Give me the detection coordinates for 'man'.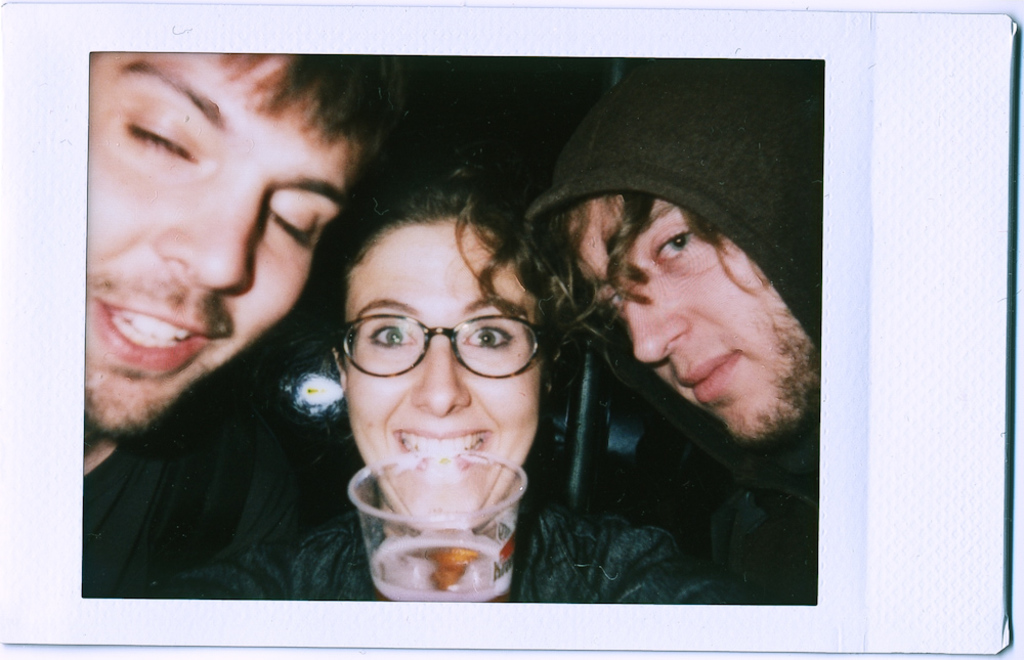
{"left": 523, "top": 140, "right": 836, "bottom": 597}.
